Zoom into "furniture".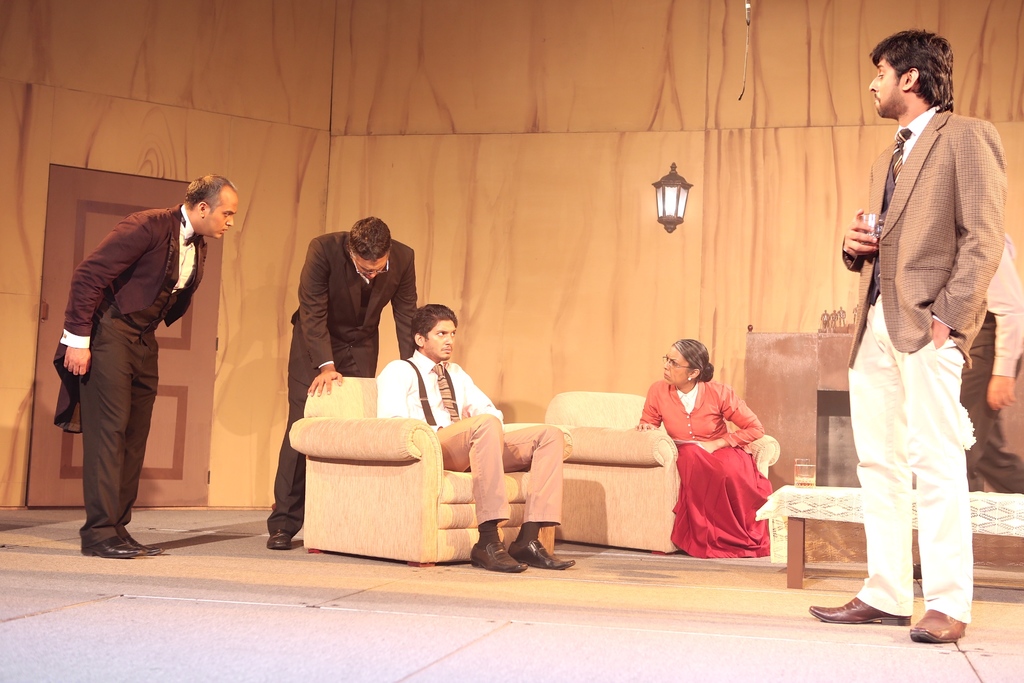
Zoom target: locate(754, 487, 1023, 592).
